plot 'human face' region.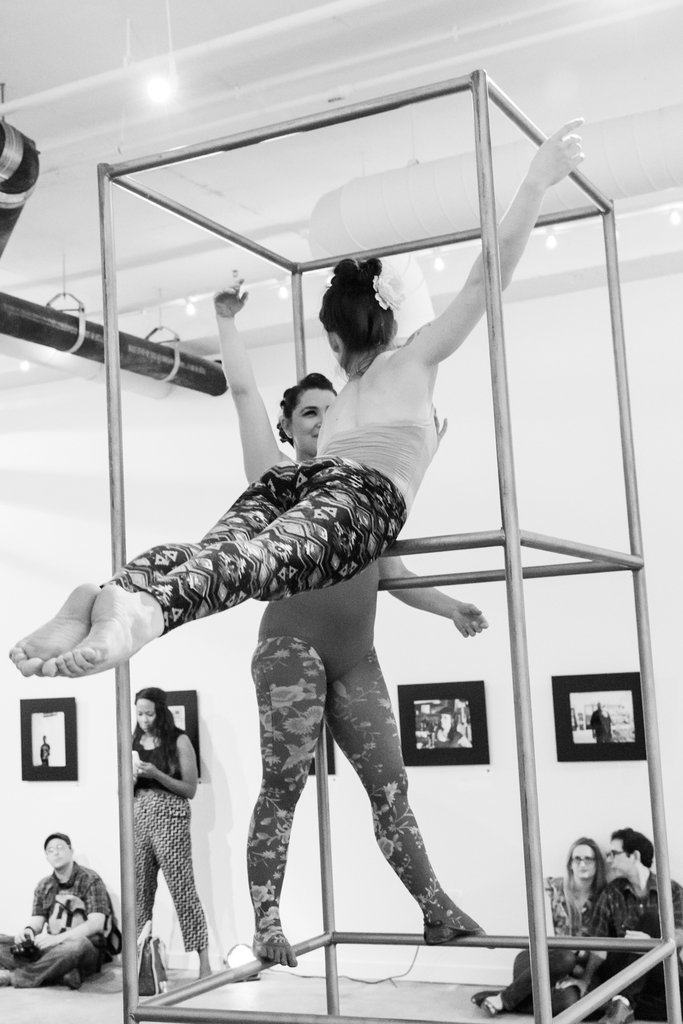
Plotted at x1=45 y1=833 x2=69 y2=867.
